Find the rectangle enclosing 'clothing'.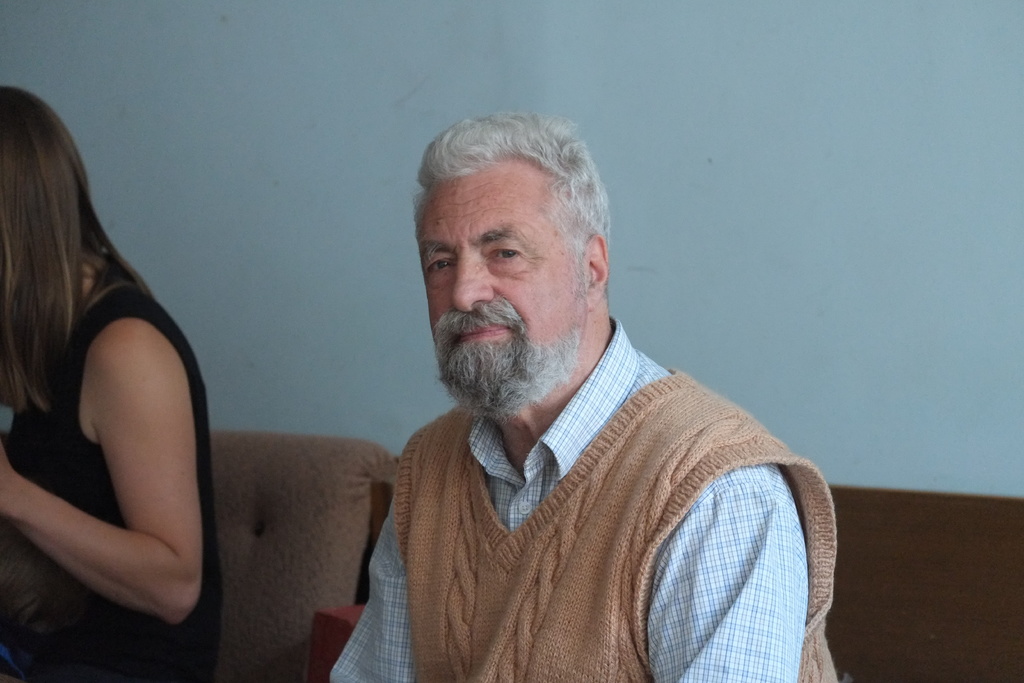
pyautogui.locateOnScreen(12, 288, 212, 682).
